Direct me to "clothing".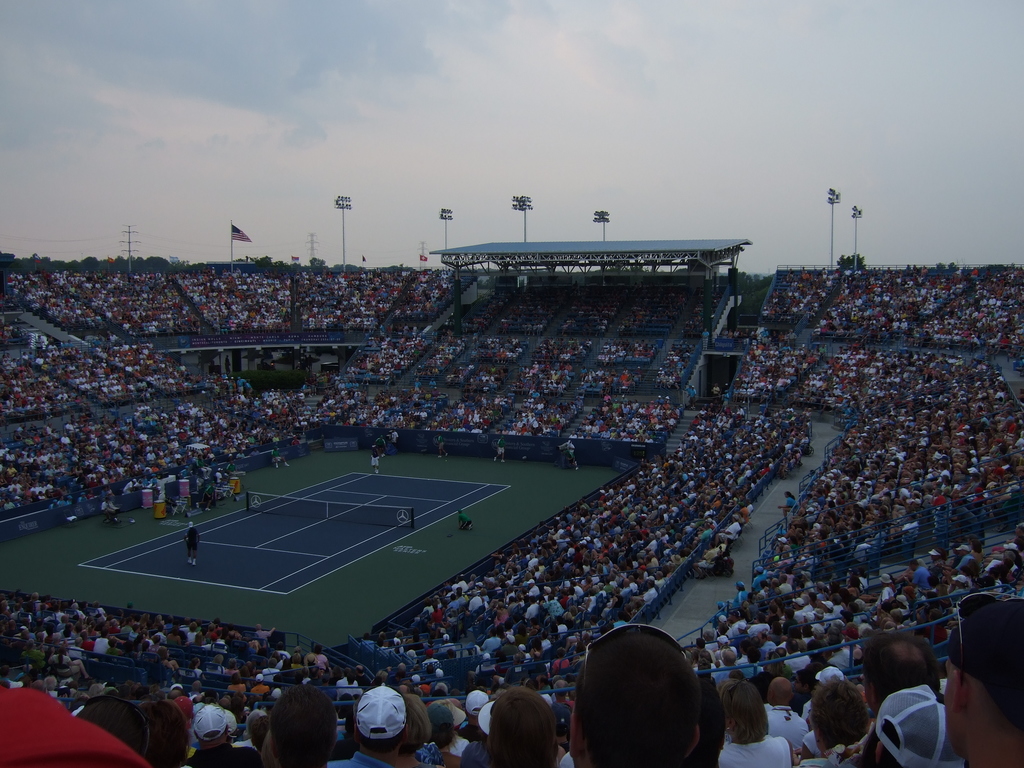
Direction: rect(456, 511, 484, 534).
